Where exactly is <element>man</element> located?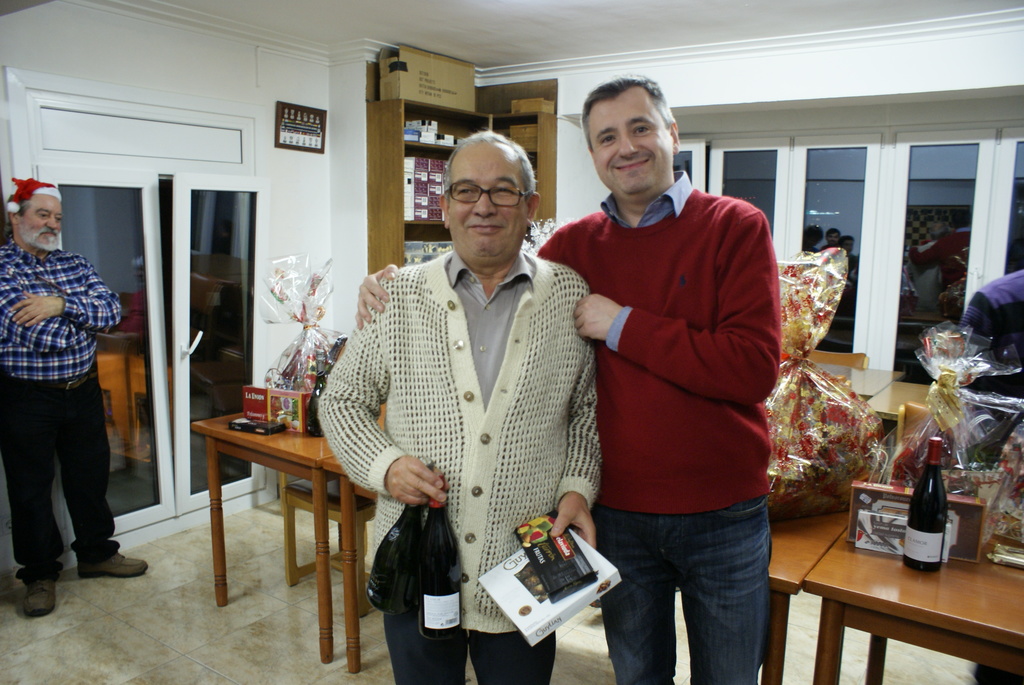
Its bounding box is pyautogui.locateOnScreen(351, 75, 782, 684).
